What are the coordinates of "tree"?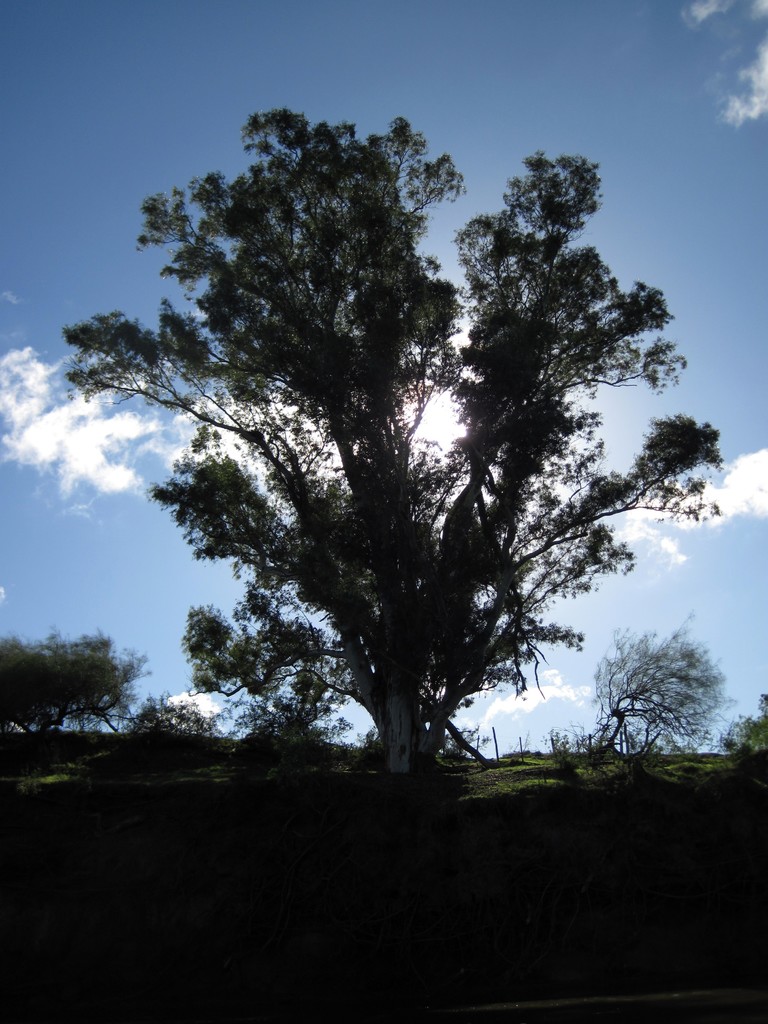
<box>70,101,733,787</box>.
